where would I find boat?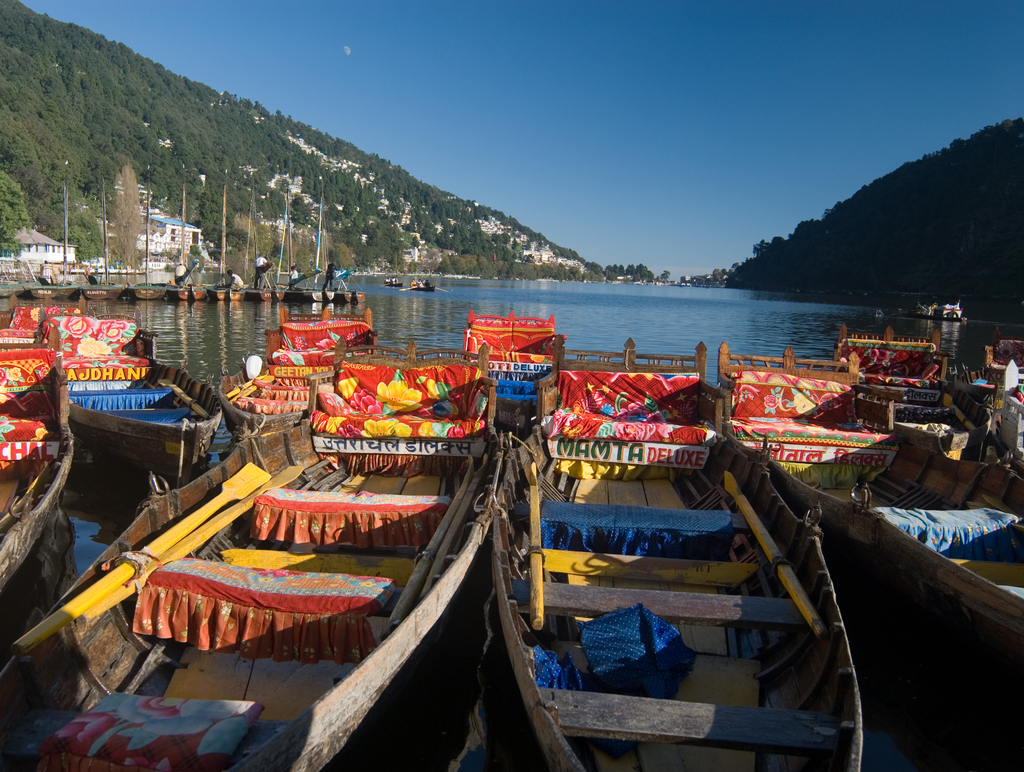
At [x1=198, y1=181, x2=248, y2=303].
